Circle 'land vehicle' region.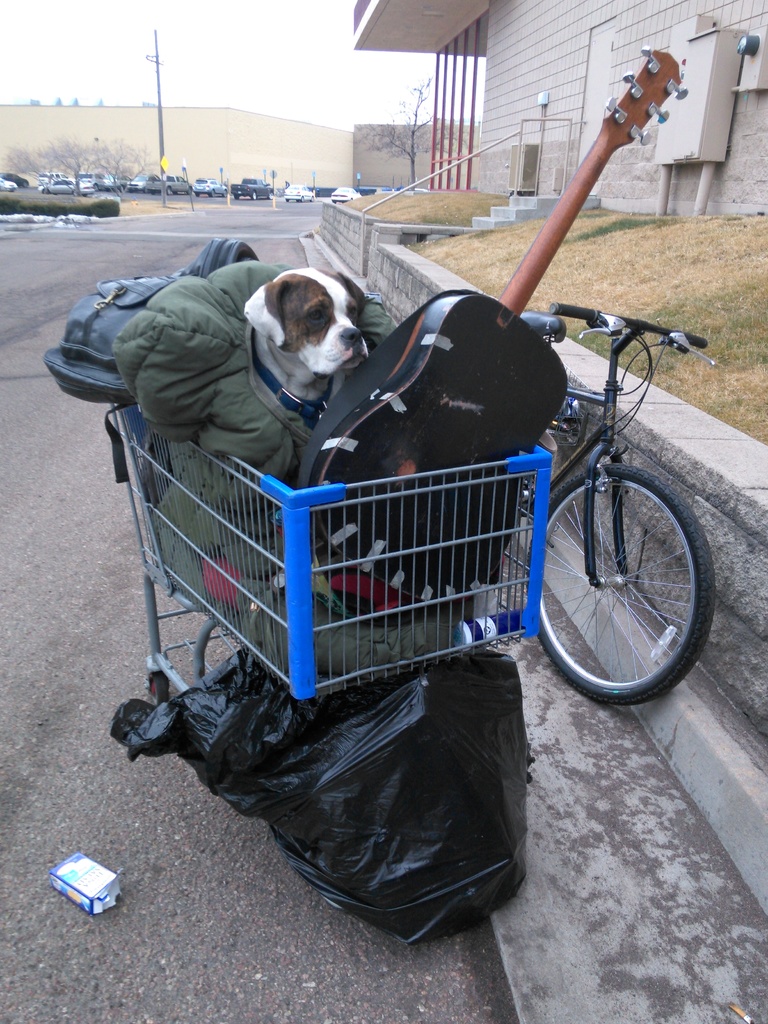
Region: x1=34 y1=169 x2=68 y2=189.
